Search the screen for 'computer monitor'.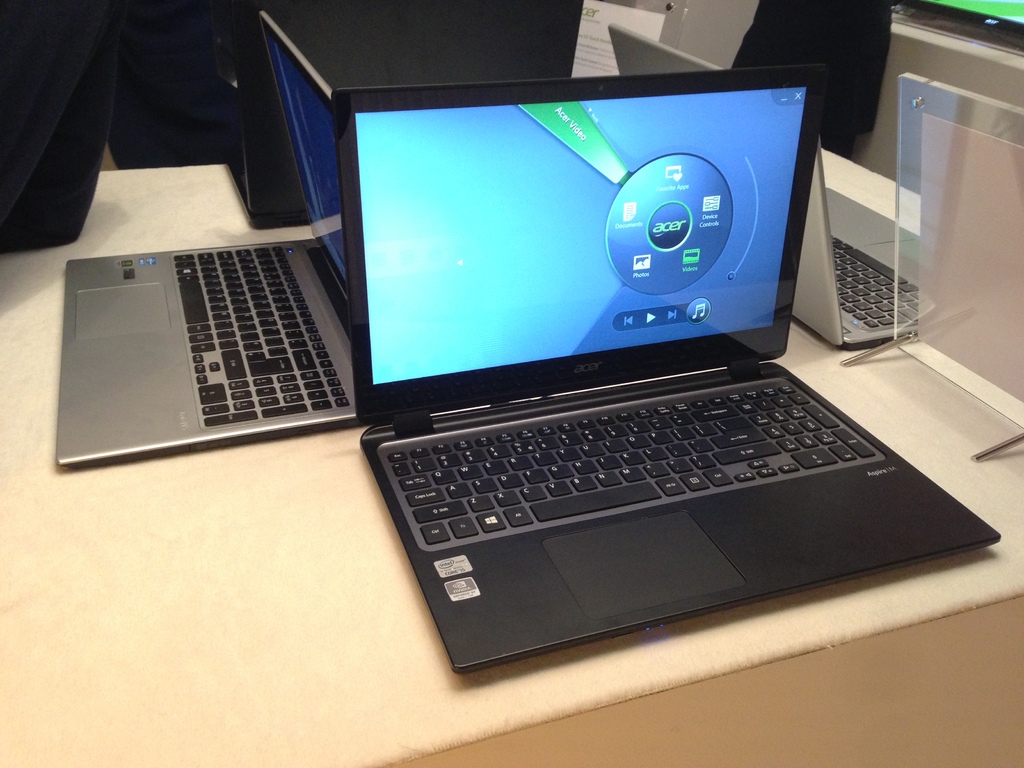
Found at crop(609, 28, 1000, 346).
